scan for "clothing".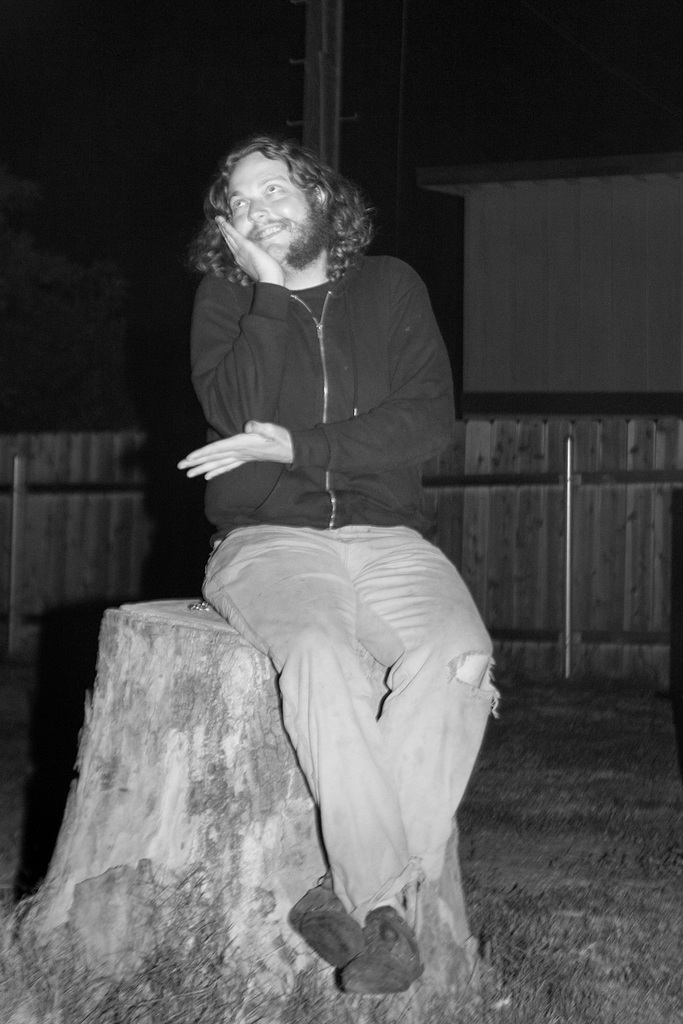
Scan result: 169/184/470/788.
